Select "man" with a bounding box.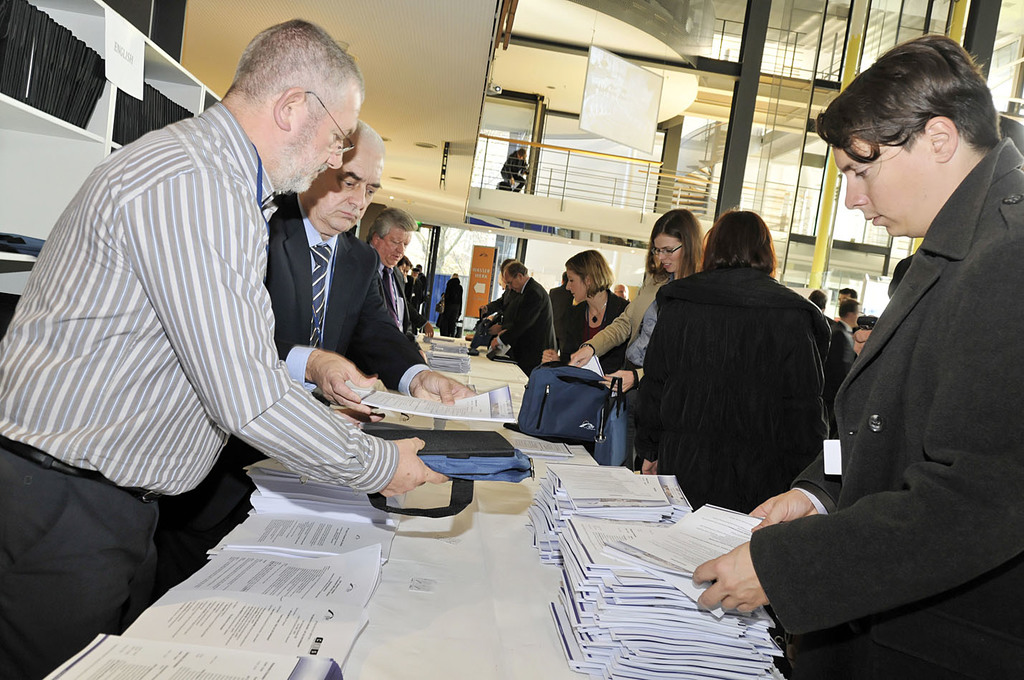
box=[828, 297, 867, 434].
